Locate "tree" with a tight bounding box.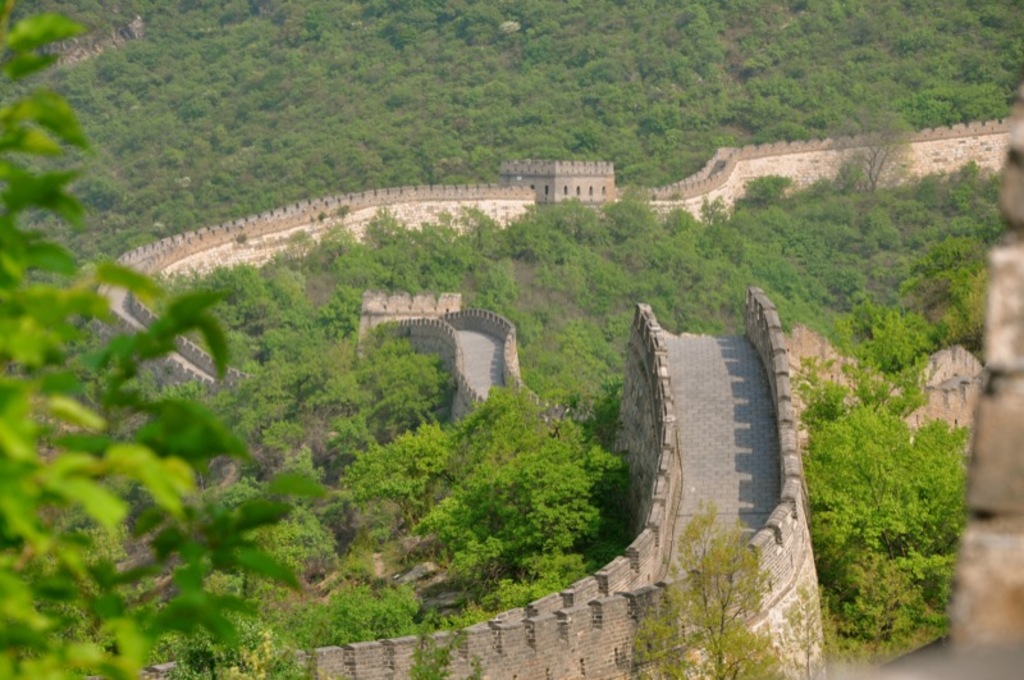
x1=442 y1=396 x2=609 y2=630.
